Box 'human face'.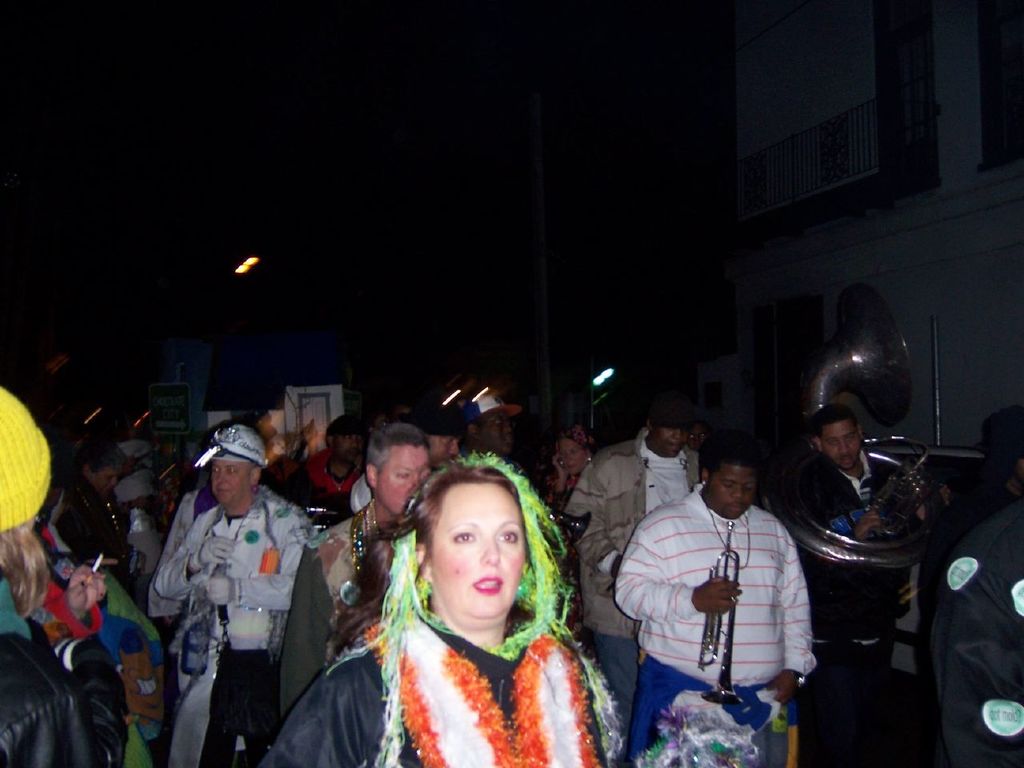
Rect(563, 442, 590, 471).
